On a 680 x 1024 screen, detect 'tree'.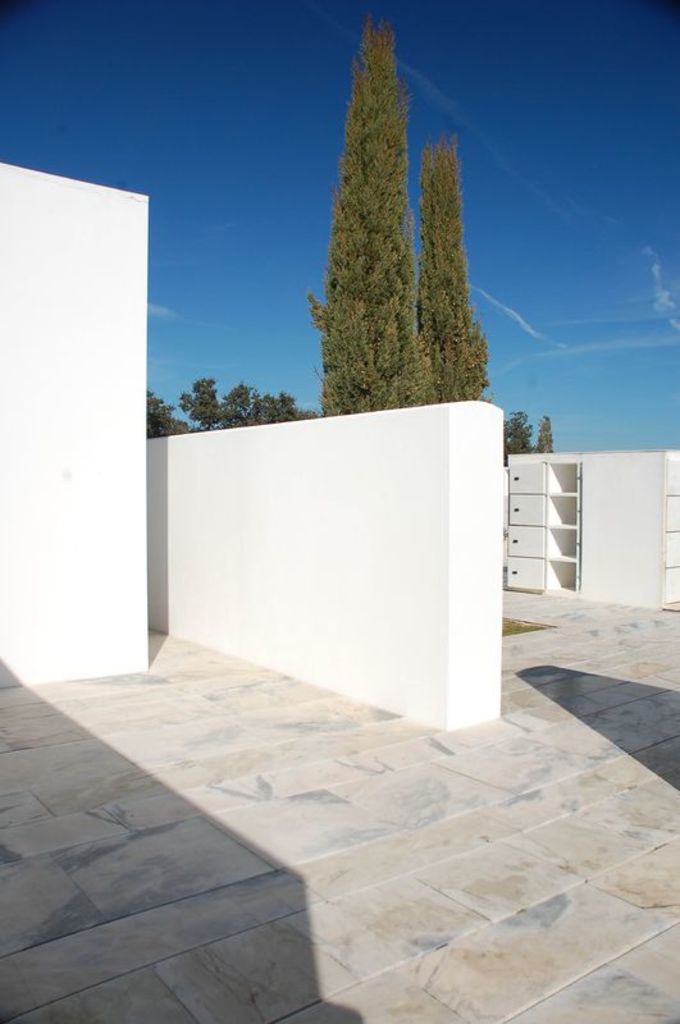
left=141, top=388, right=192, bottom=442.
